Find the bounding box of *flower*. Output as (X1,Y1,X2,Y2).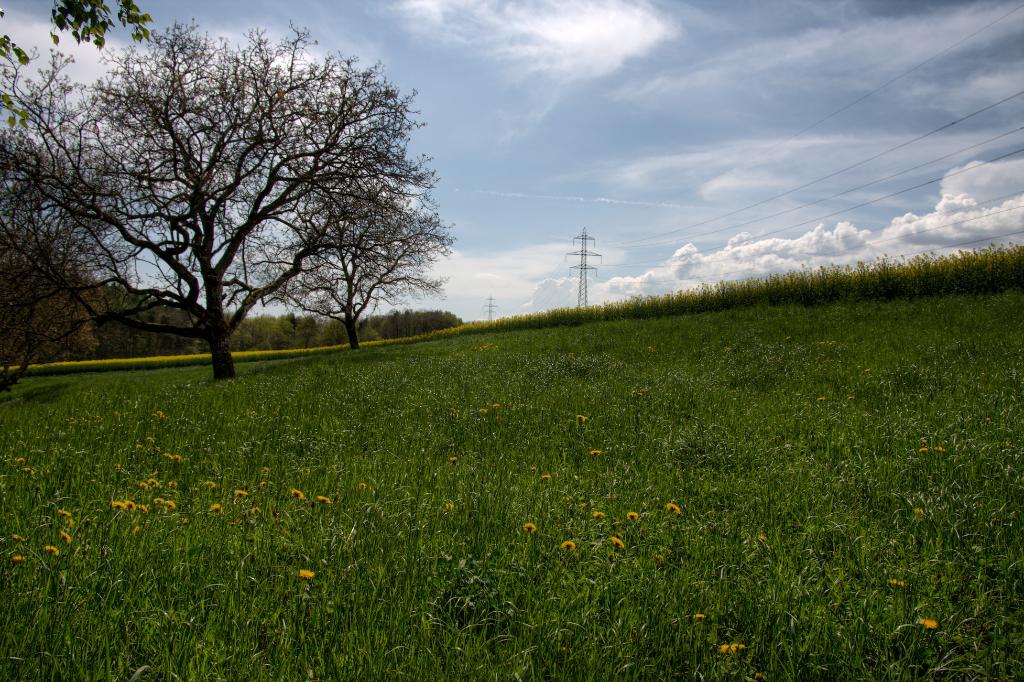
(917,435,927,443).
